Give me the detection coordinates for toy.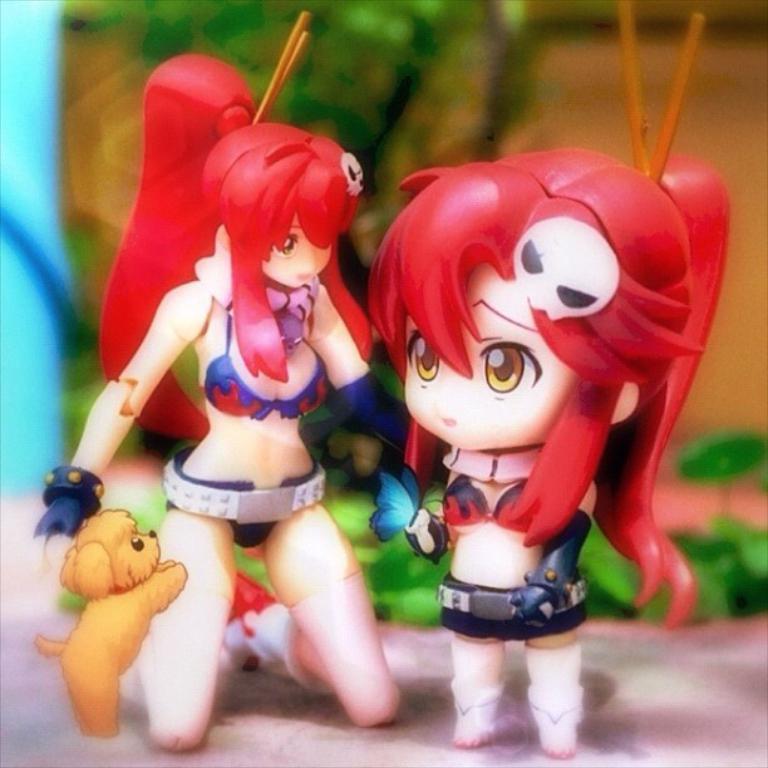
[left=355, top=0, right=735, bottom=759].
